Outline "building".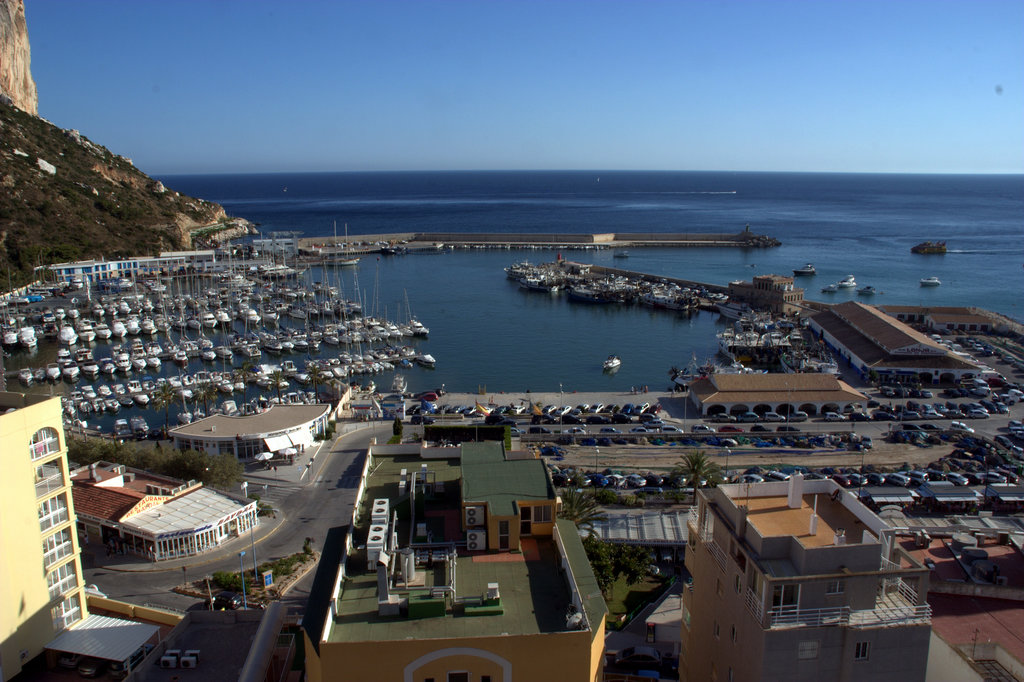
Outline: 687,369,874,429.
